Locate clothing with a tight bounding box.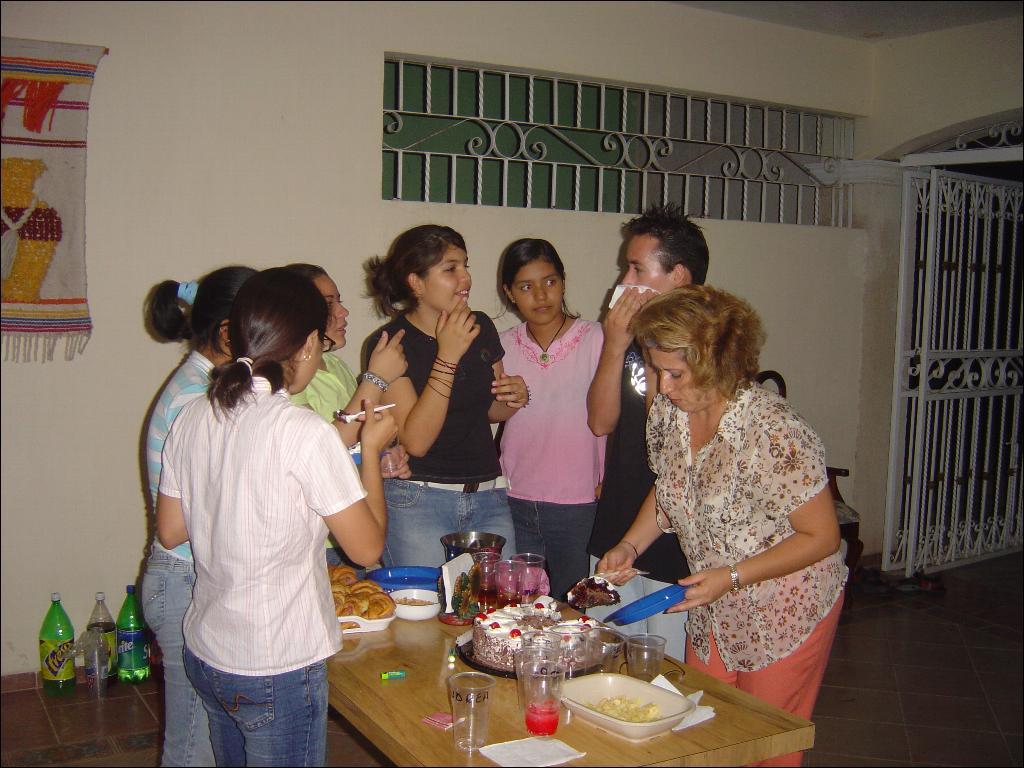
bbox=(130, 338, 206, 767).
